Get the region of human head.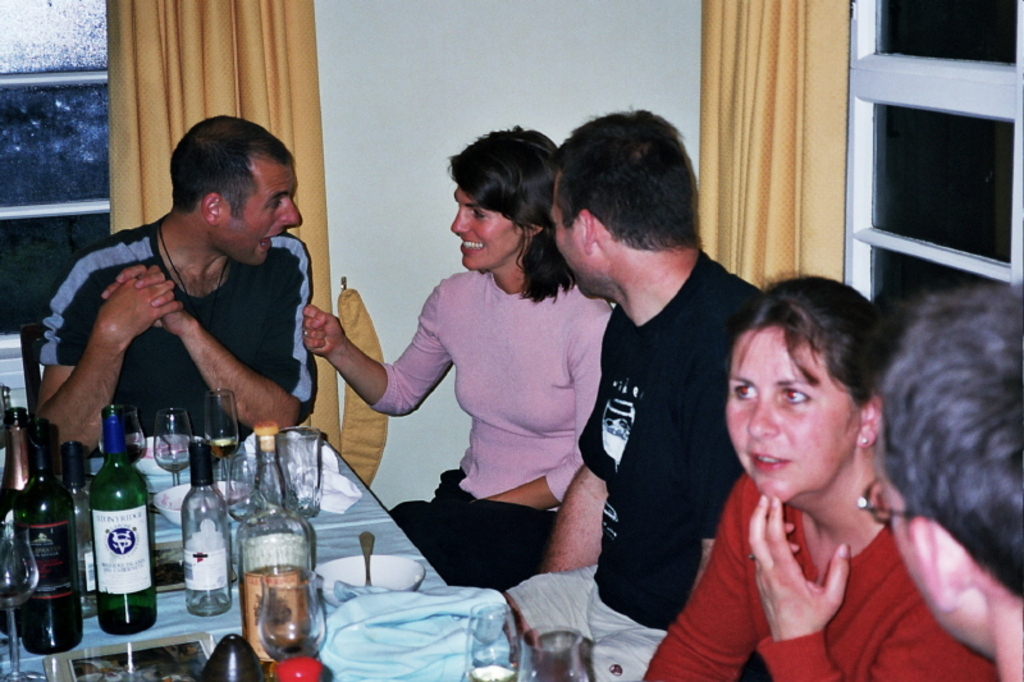
box=[548, 104, 694, 297].
